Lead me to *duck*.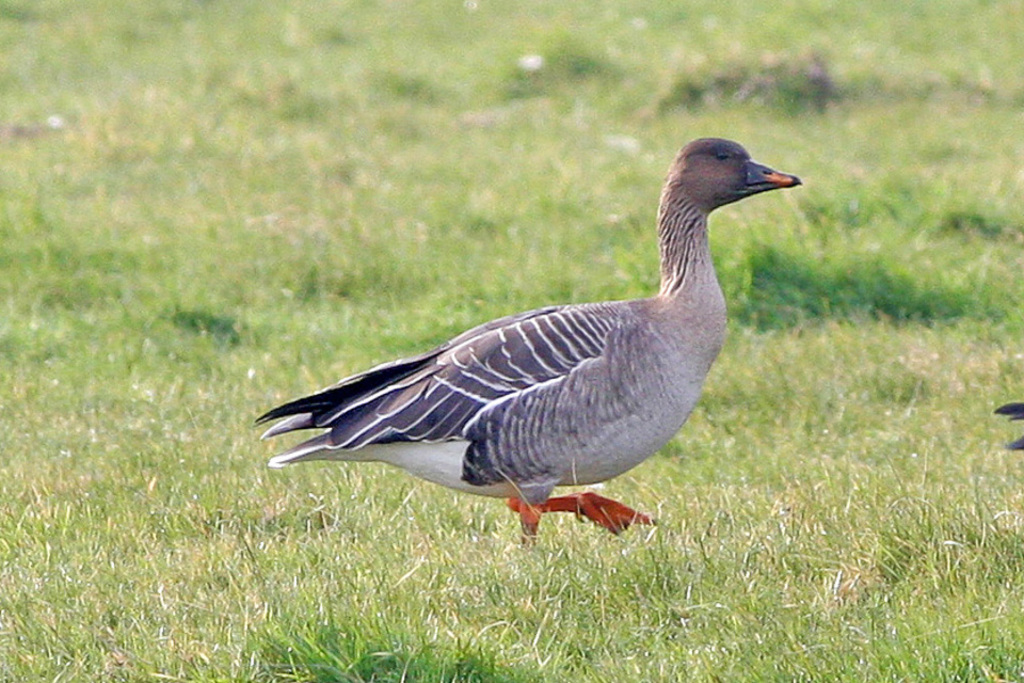
Lead to [x1=254, y1=146, x2=833, y2=552].
